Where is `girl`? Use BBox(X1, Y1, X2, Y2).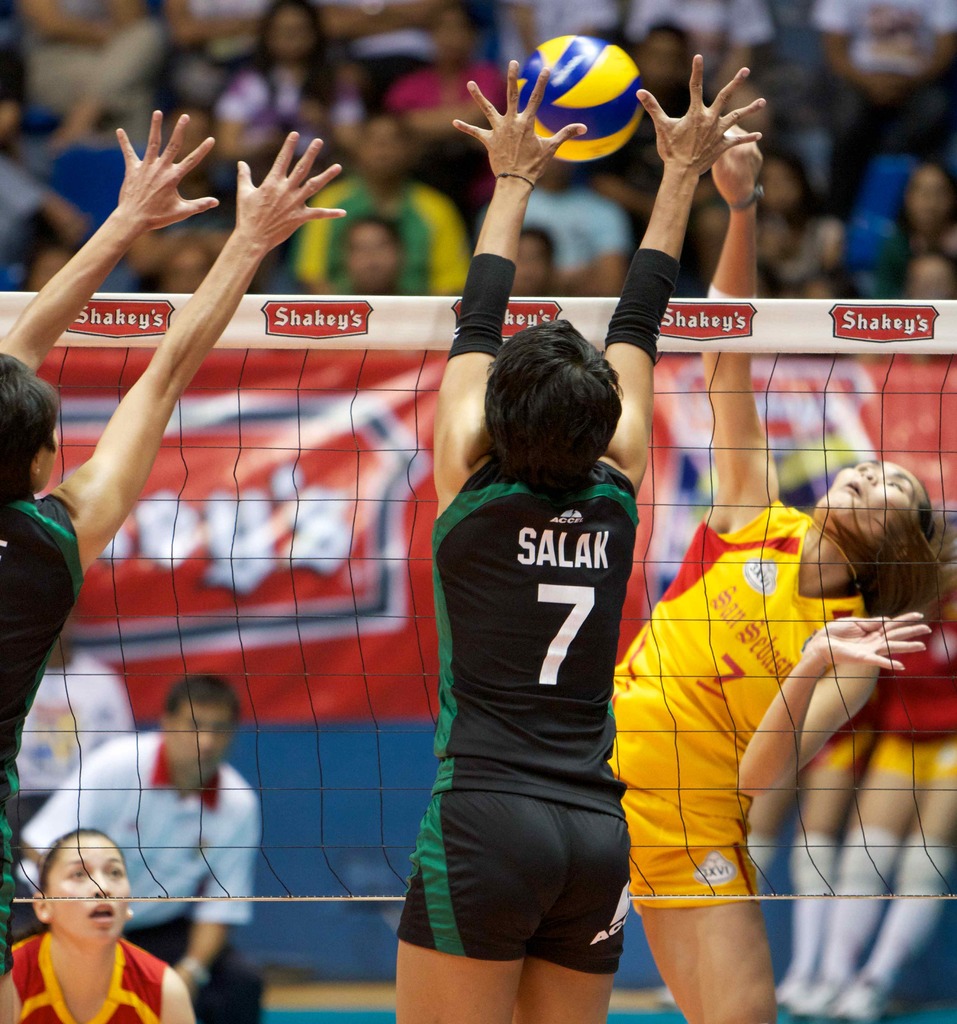
BBox(873, 164, 956, 302).
